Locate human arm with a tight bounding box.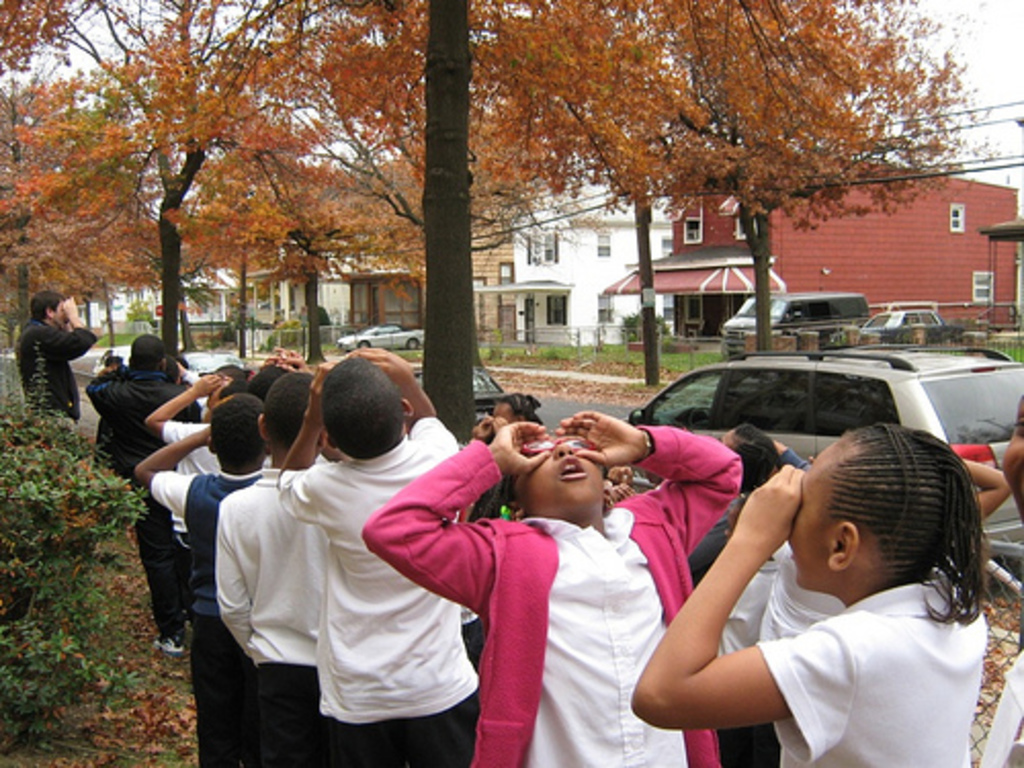
crop(92, 358, 121, 412).
